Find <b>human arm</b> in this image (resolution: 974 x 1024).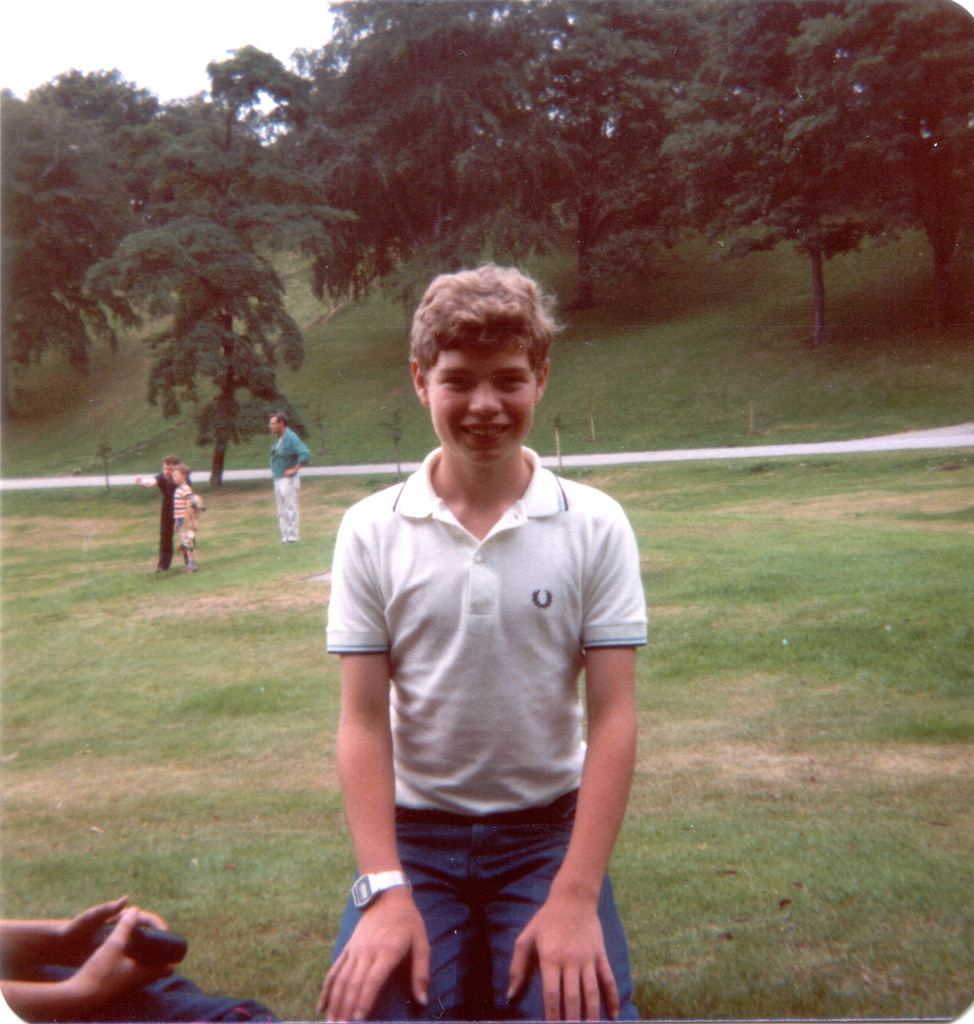
<bbox>0, 888, 180, 977</bbox>.
